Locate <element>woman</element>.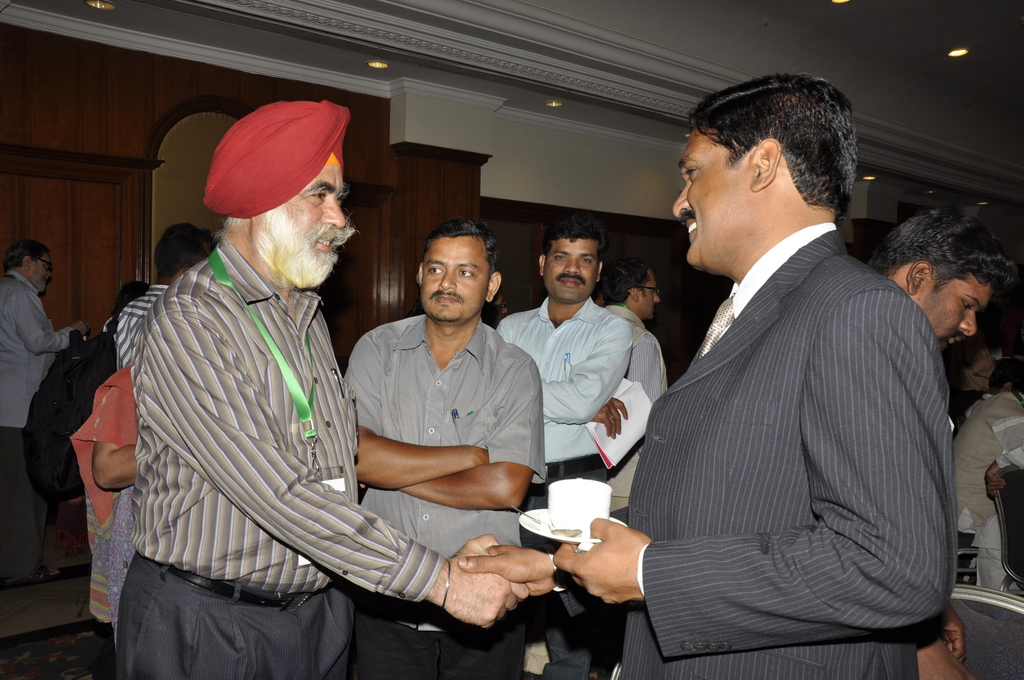
Bounding box: select_region(19, 285, 163, 575).
